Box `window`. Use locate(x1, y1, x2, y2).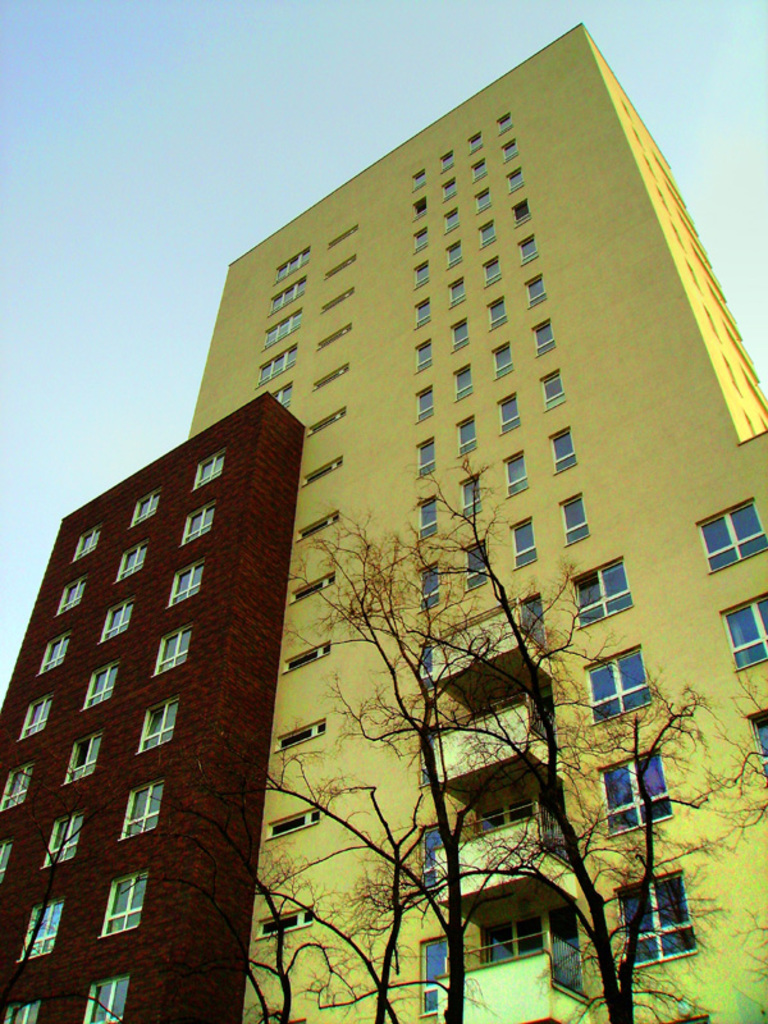
locate(545, 372, 567, 412).
